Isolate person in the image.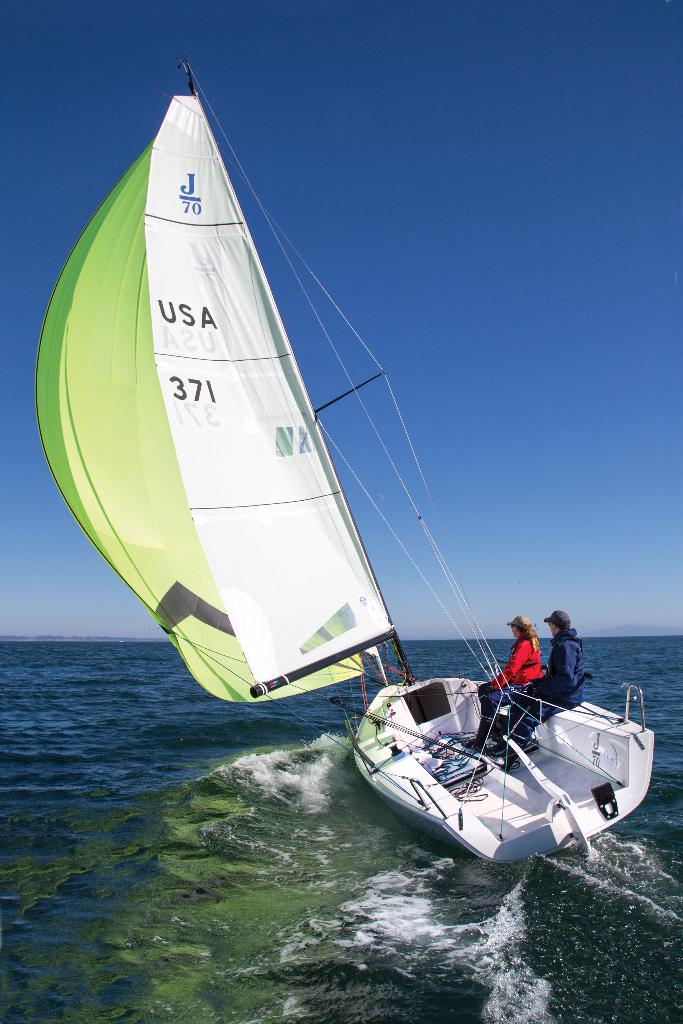
Isolated region: box(514, 615, 584, 720).
